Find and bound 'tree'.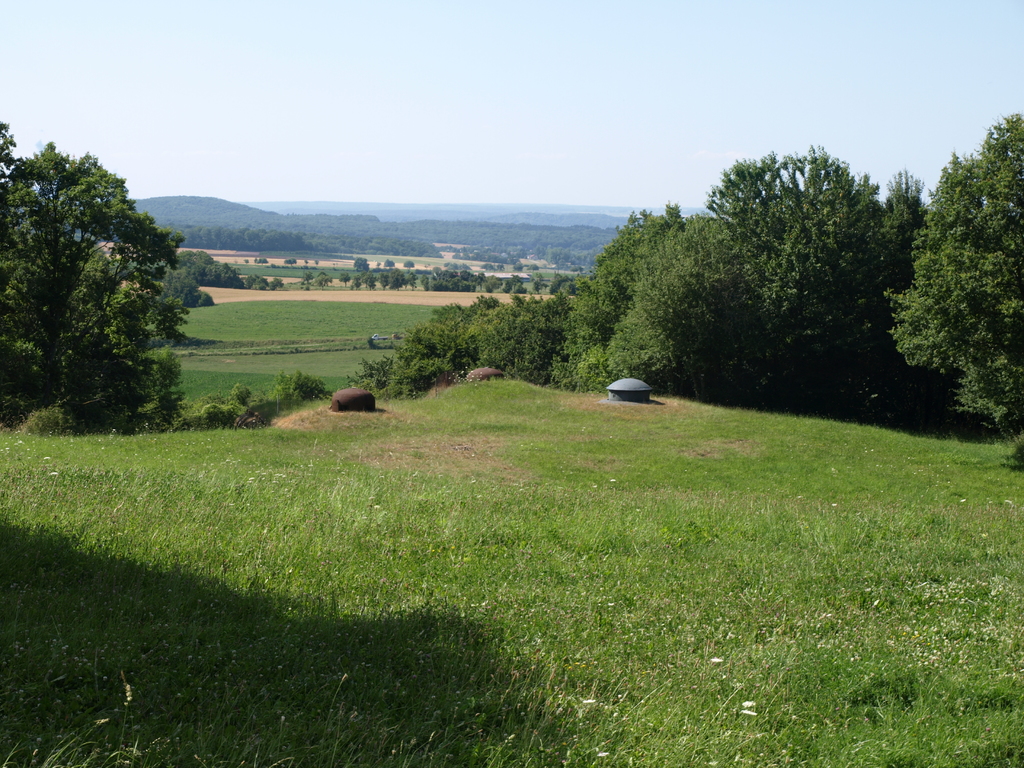
Bound: box=[178, 245, 240, 291].
